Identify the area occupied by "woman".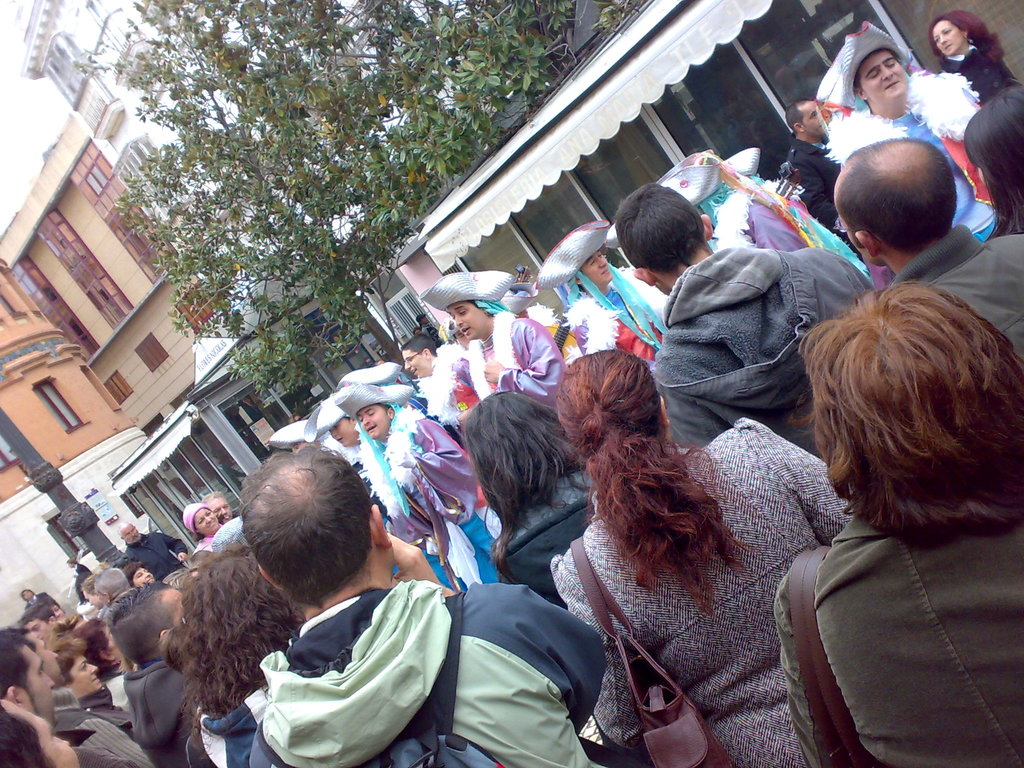
Area: (x1=68, y1=617, x2=134, y2=721).
